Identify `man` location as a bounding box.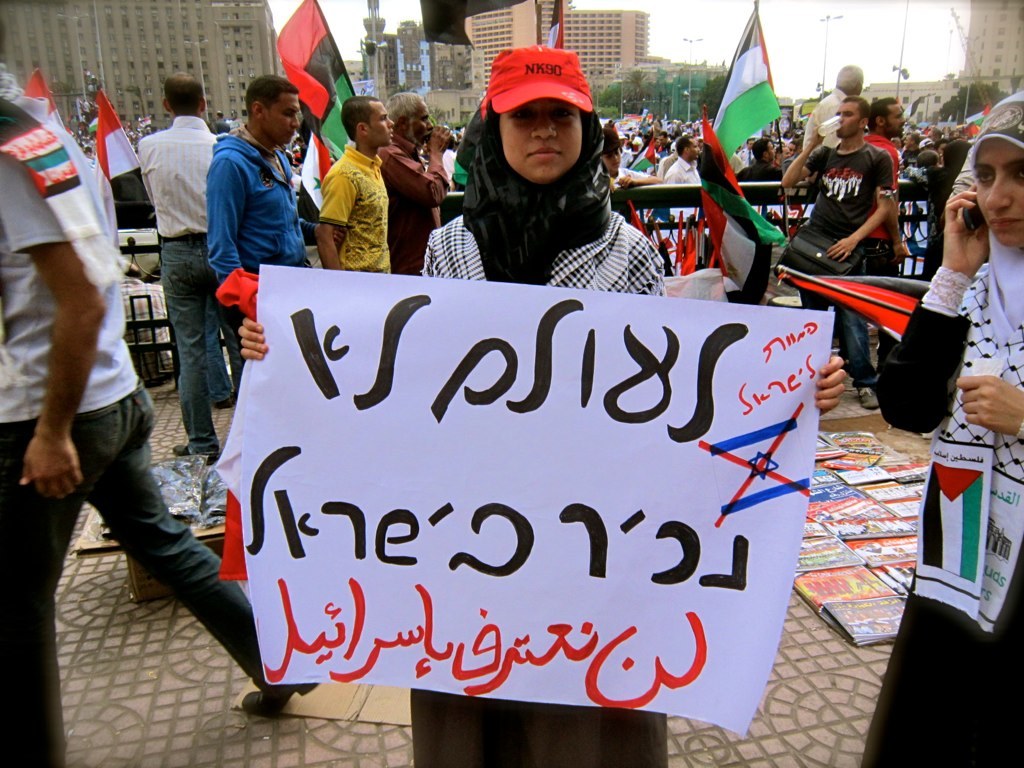
bbox=[317, 95, 388, 272].
